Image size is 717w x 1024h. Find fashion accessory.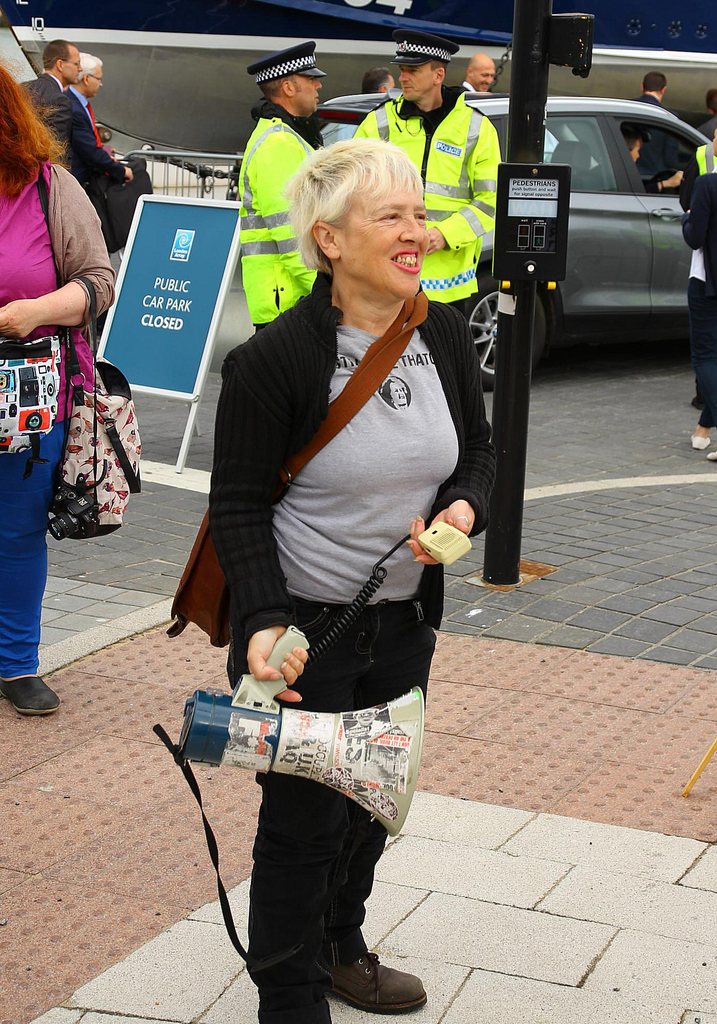
l=162, t=280, r=435, b=650.
